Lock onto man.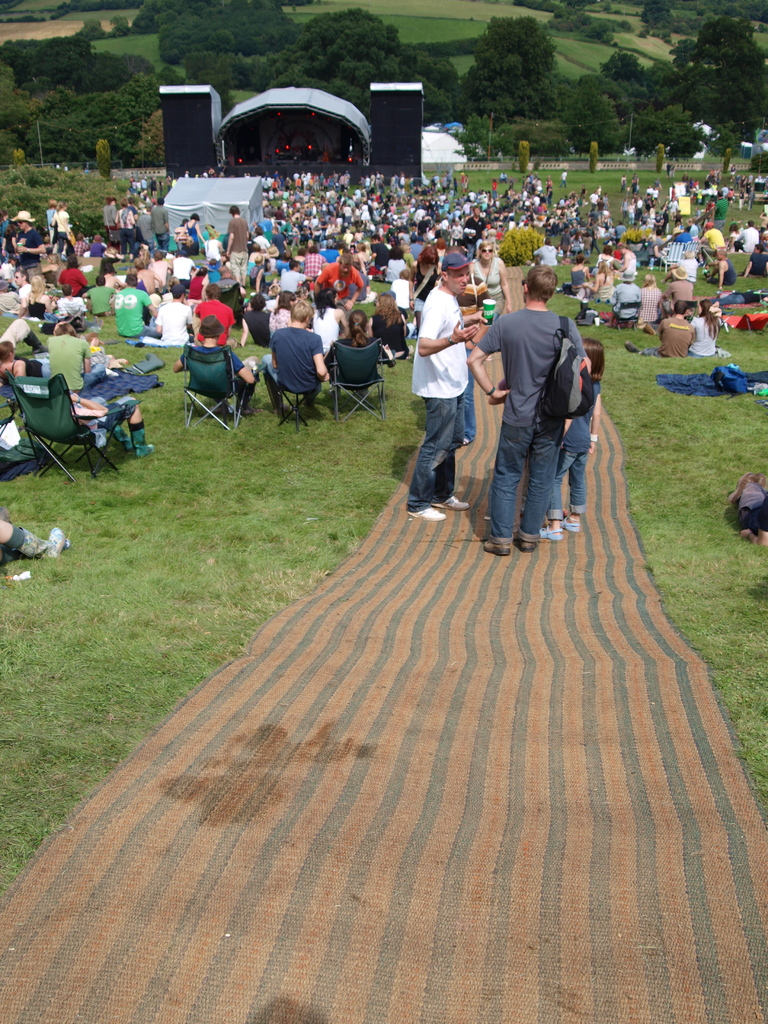
Locked: pyautogui.locateOnScreen(18, 210, 48, 273).
